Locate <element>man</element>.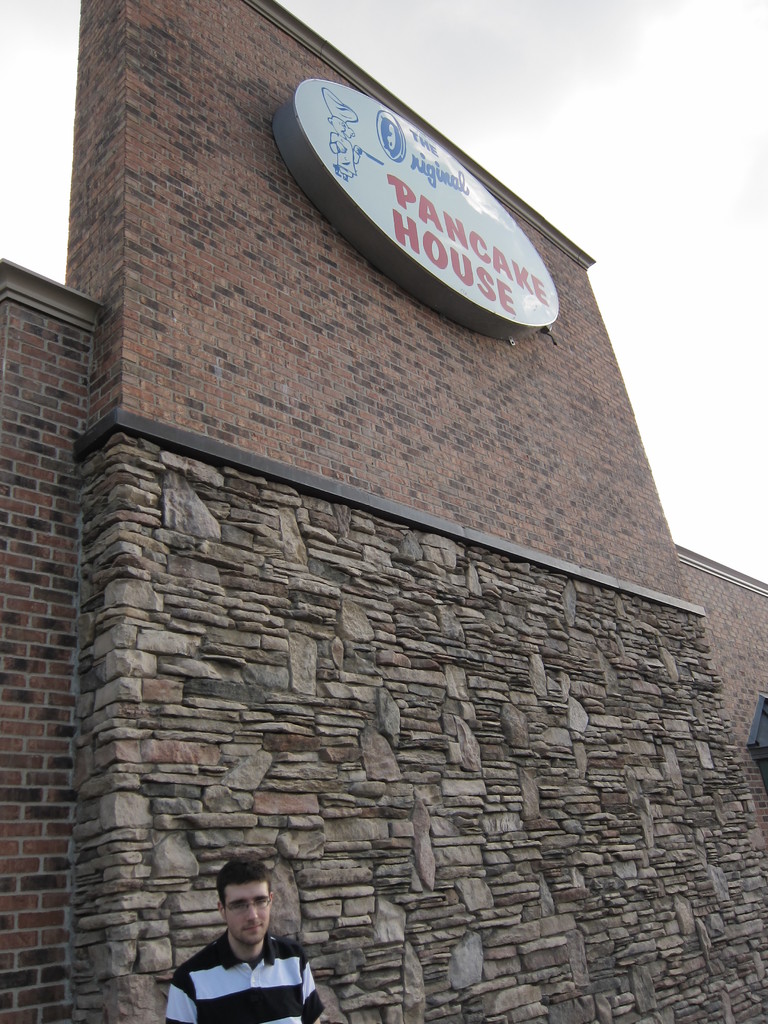
Bounding box: [148, 865, 334, 1023].
